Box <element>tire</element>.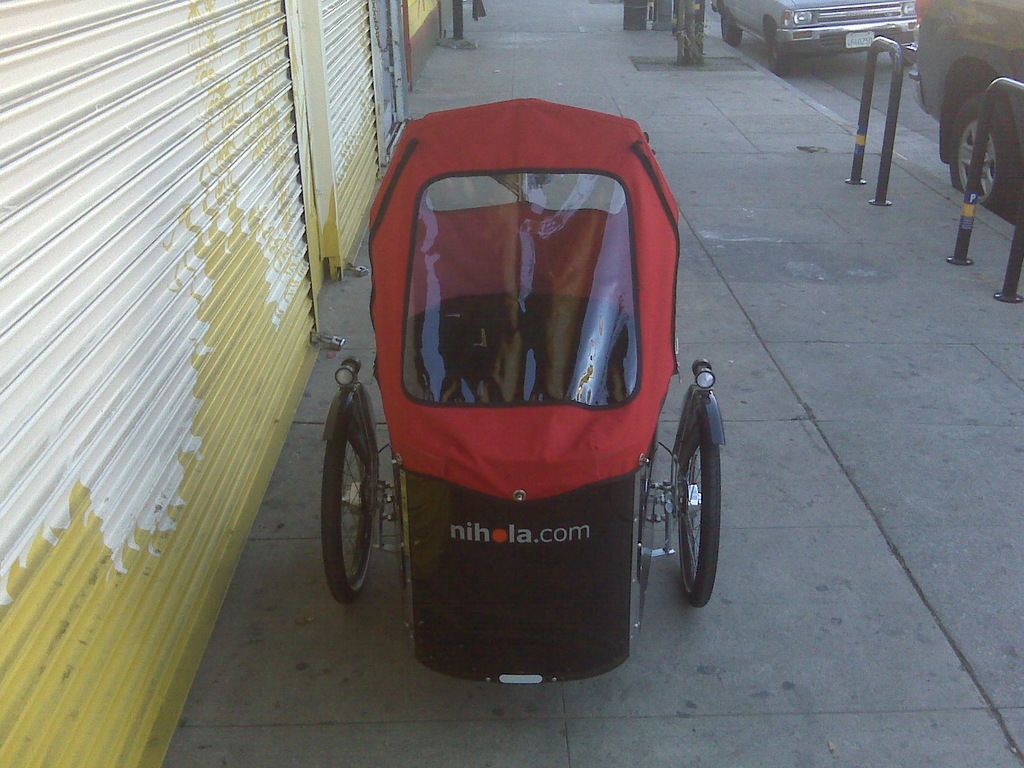
[left=952, top=99, right=1017, bottom=213].
